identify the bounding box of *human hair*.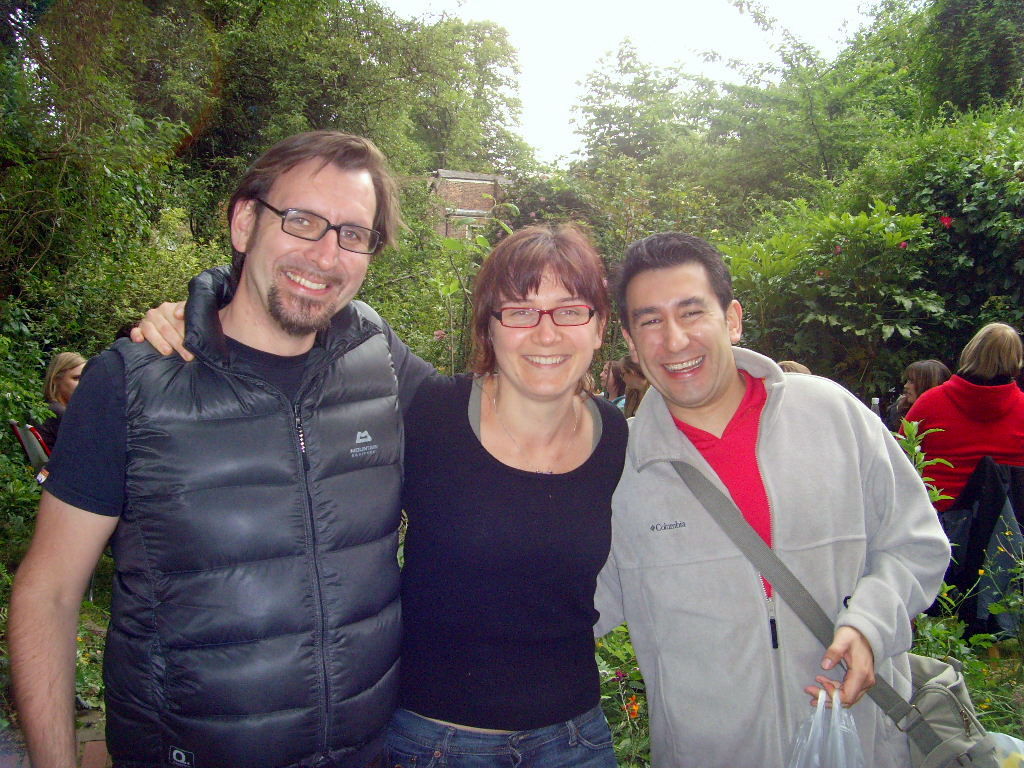
Rect(470, 217, 614, 381).
